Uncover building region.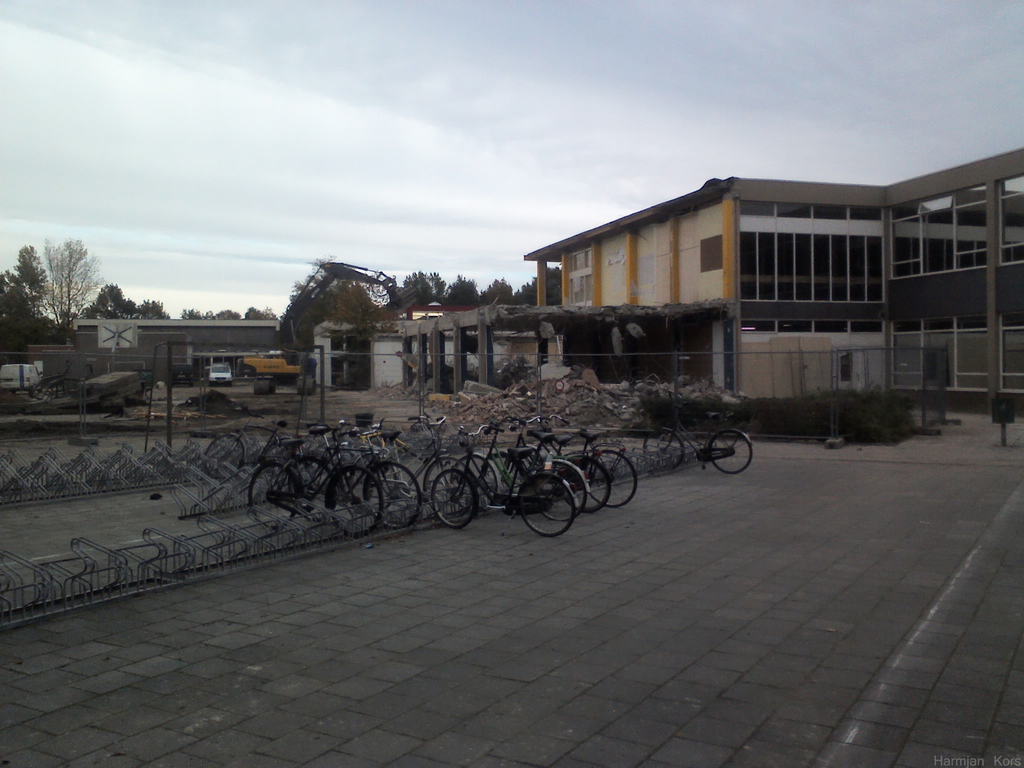
Uncovered: crop(399, 145, 1023, 425).
